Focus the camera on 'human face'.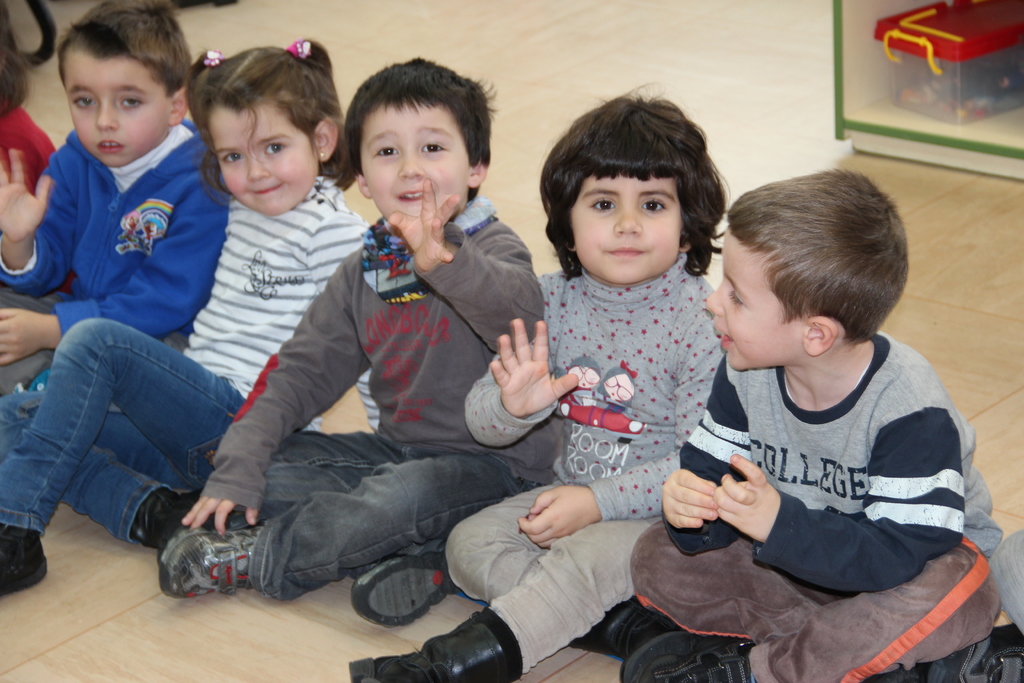
Focus region: crop(570, 167, 685, 281).
